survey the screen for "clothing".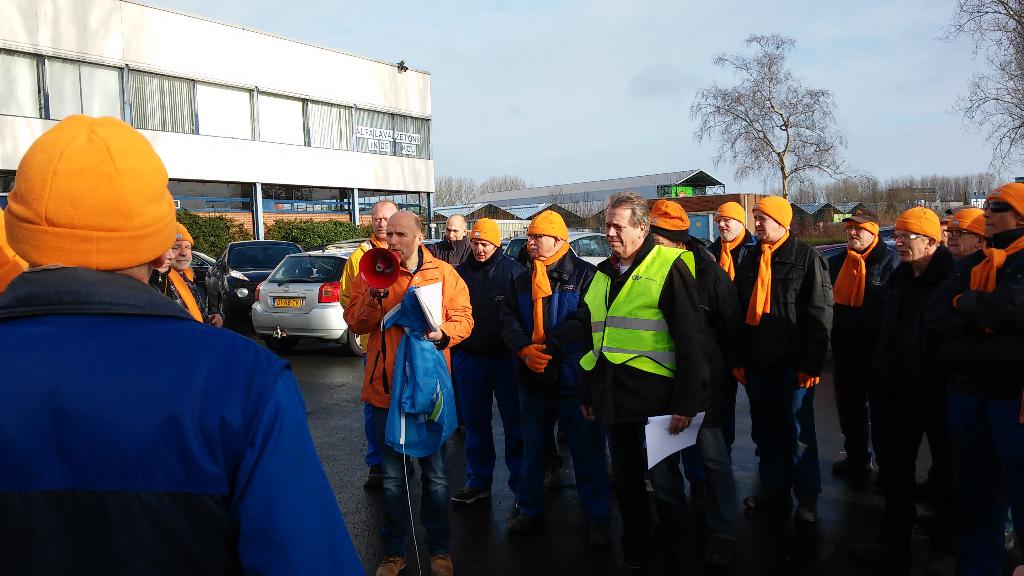
Survey found: l=361, t=353, r=383, b=467.
